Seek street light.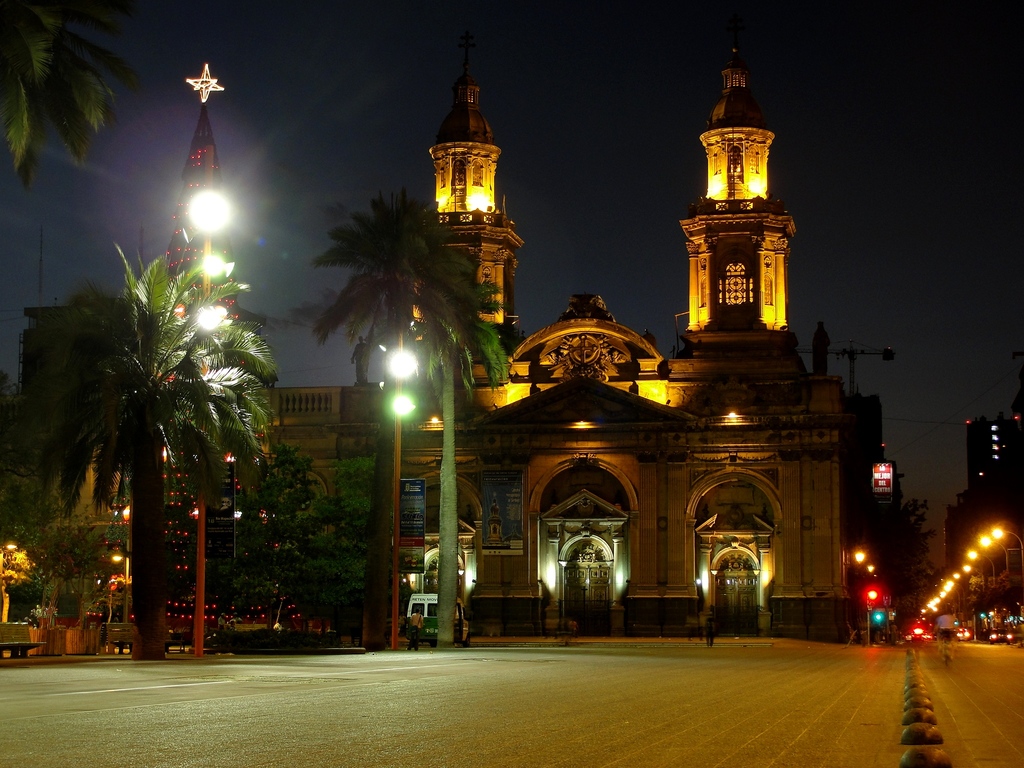
region(390, 344, 417, 650).
